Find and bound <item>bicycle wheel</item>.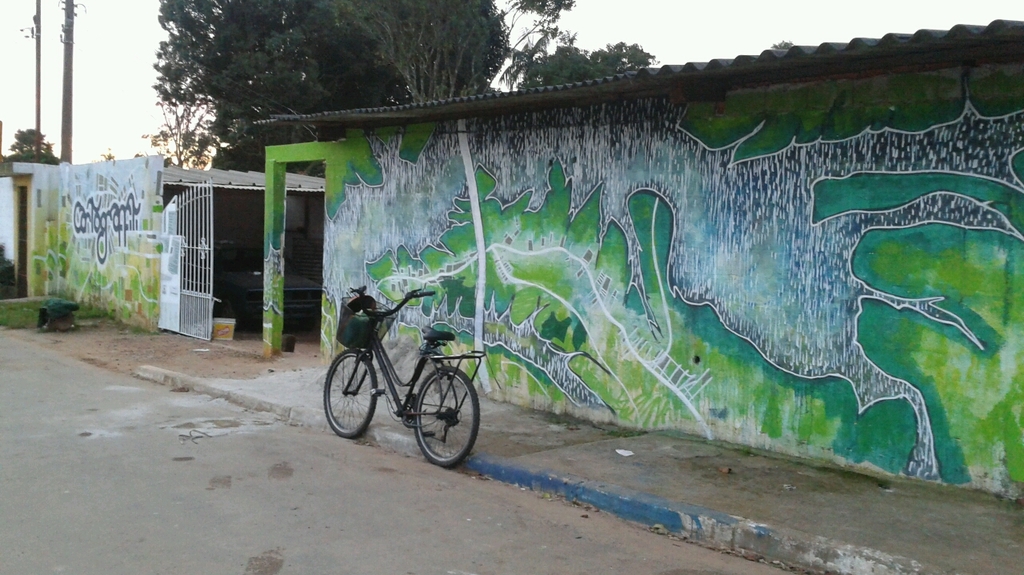
Bound: (412,366,478,473).
